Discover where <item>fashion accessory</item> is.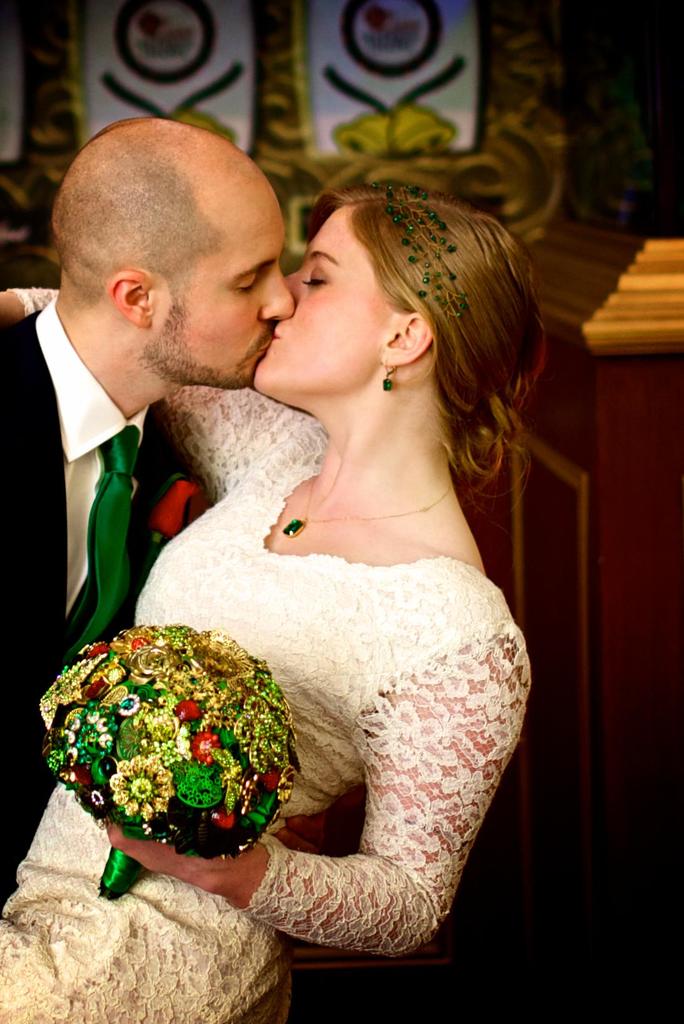
Discovered at Rect(143, 474, 206, 556).
